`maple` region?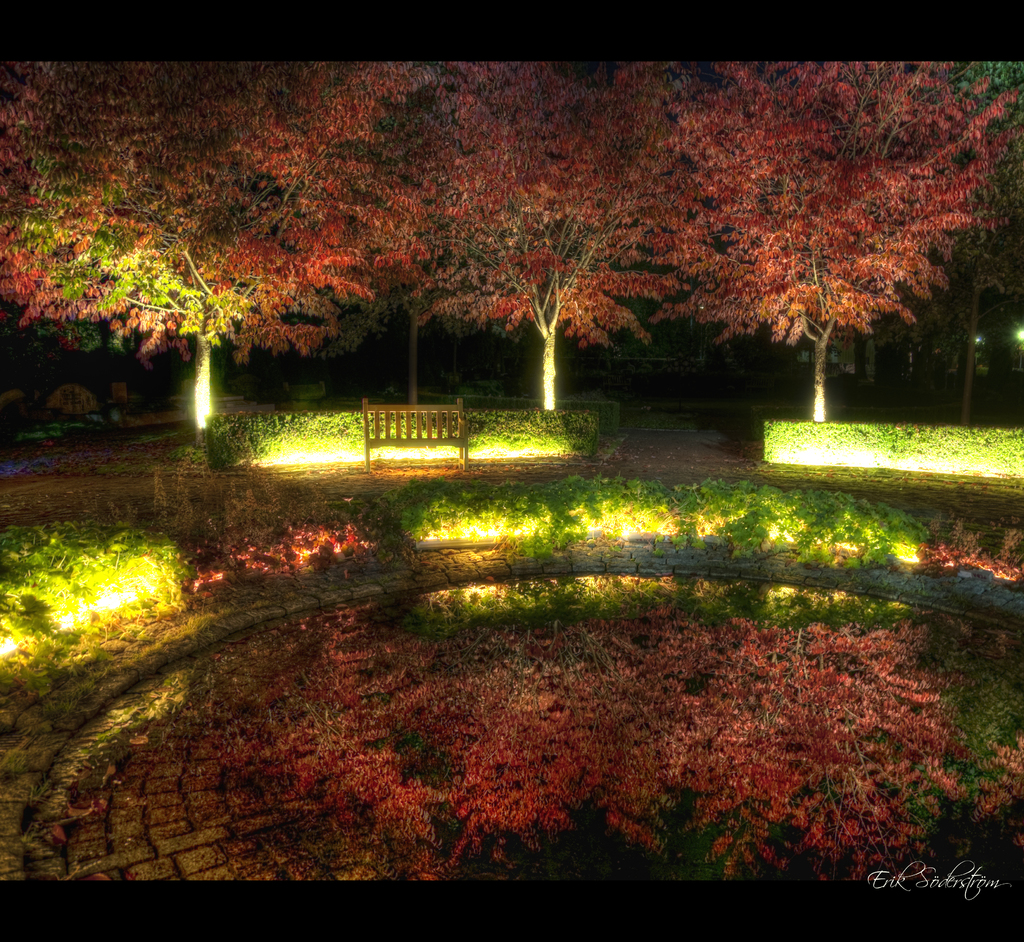
<bbox>631, 60, 985, 422</bbox>
